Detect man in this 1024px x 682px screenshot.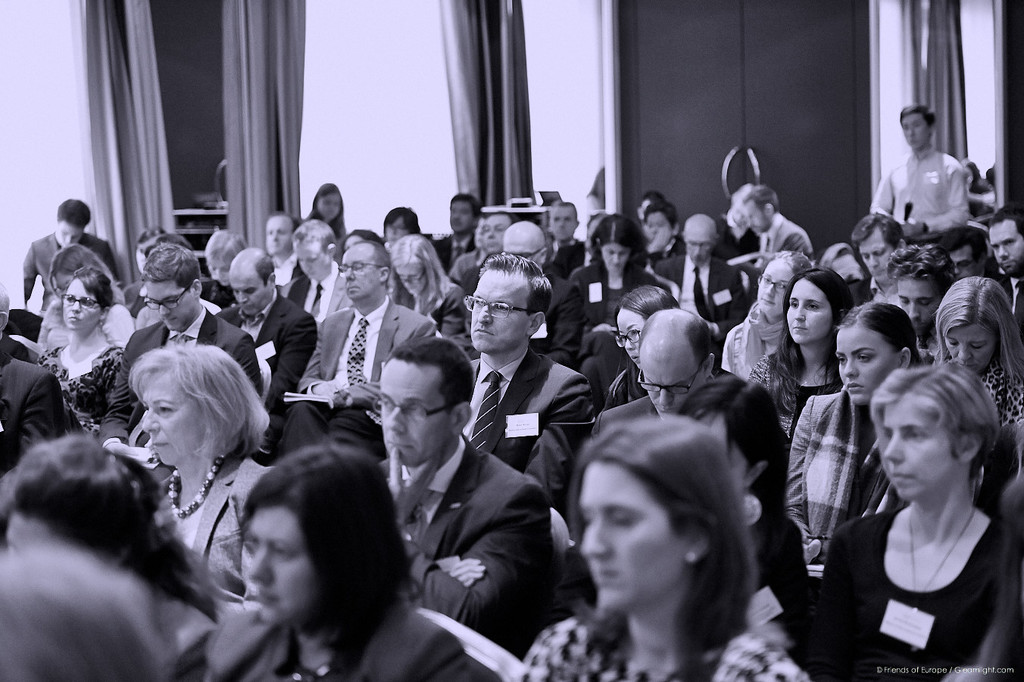
Detection: (374, 341, 551, 662).
